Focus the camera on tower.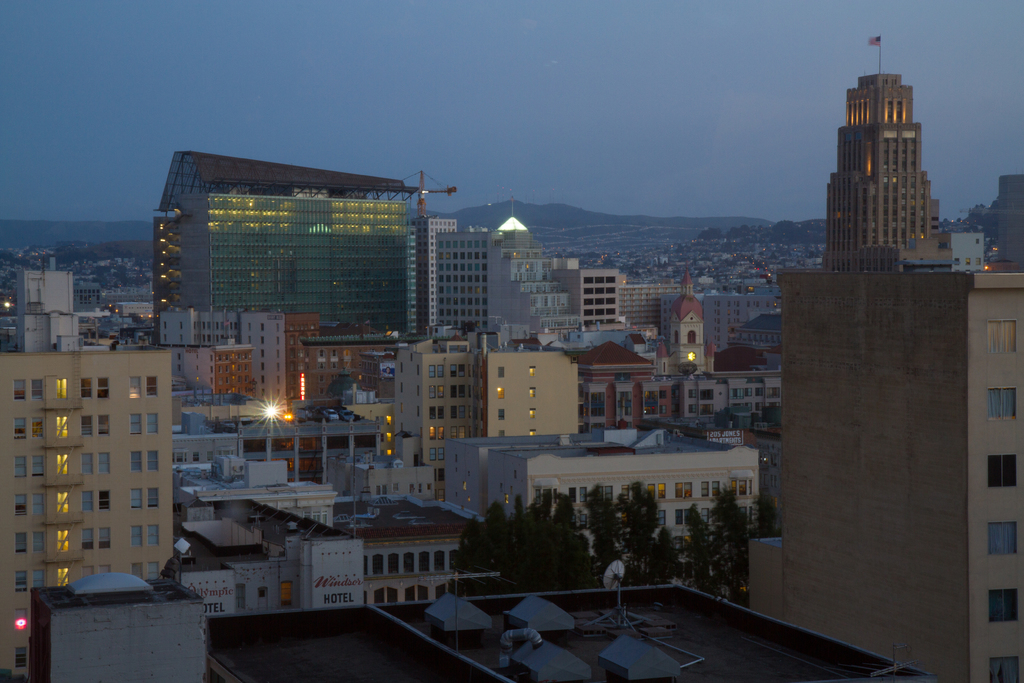
Focus region: x1=826, y1=39, x2=949, y2=283.
